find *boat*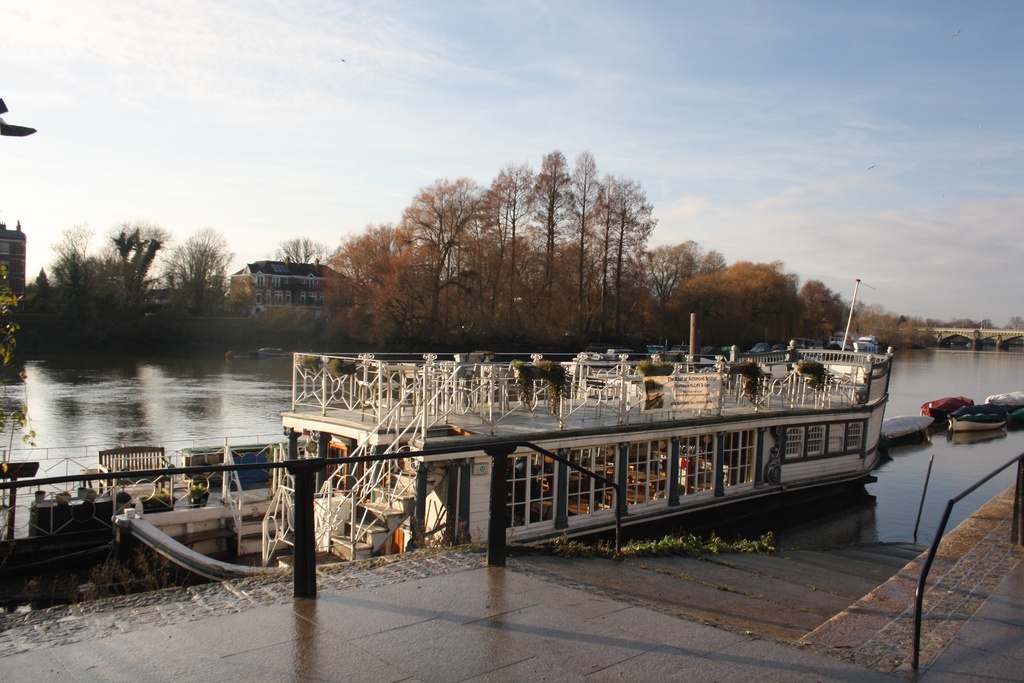
(749, 341, 788, 357)
